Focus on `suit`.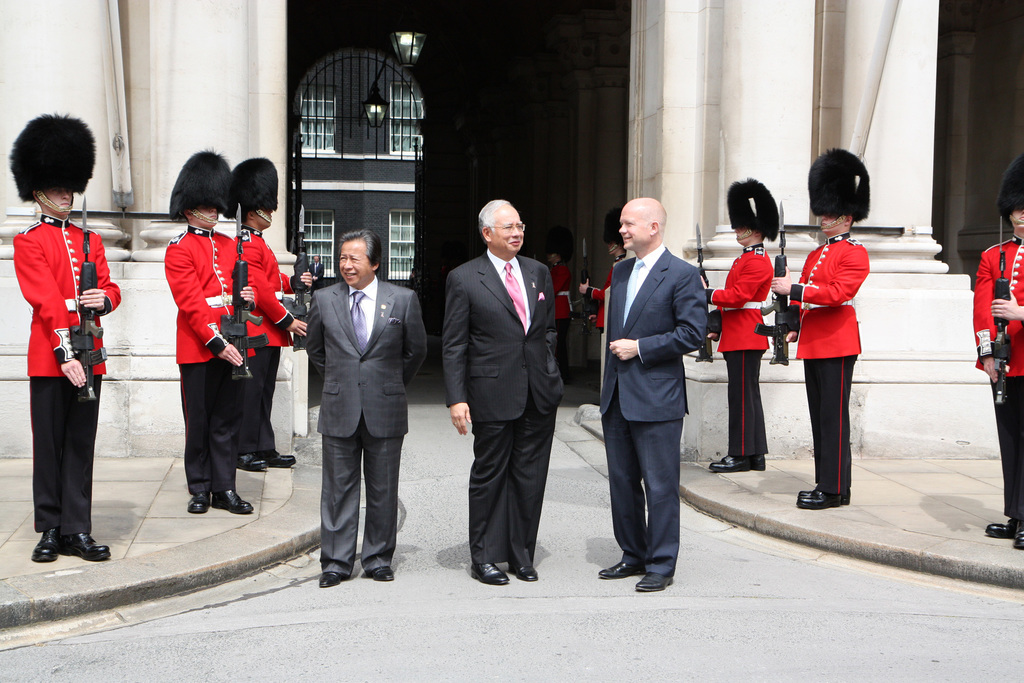
Focused at (x1=12, y1=214, x2=124, y2=377).
